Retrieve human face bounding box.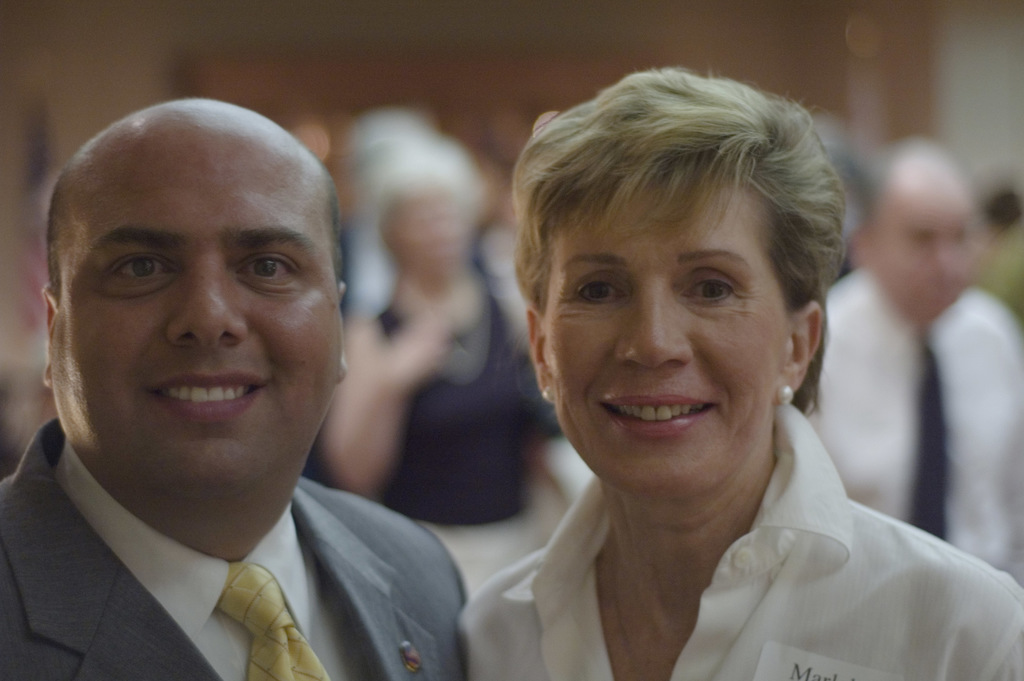
Bounding box: l=47, t=138, r=353, b=499.
